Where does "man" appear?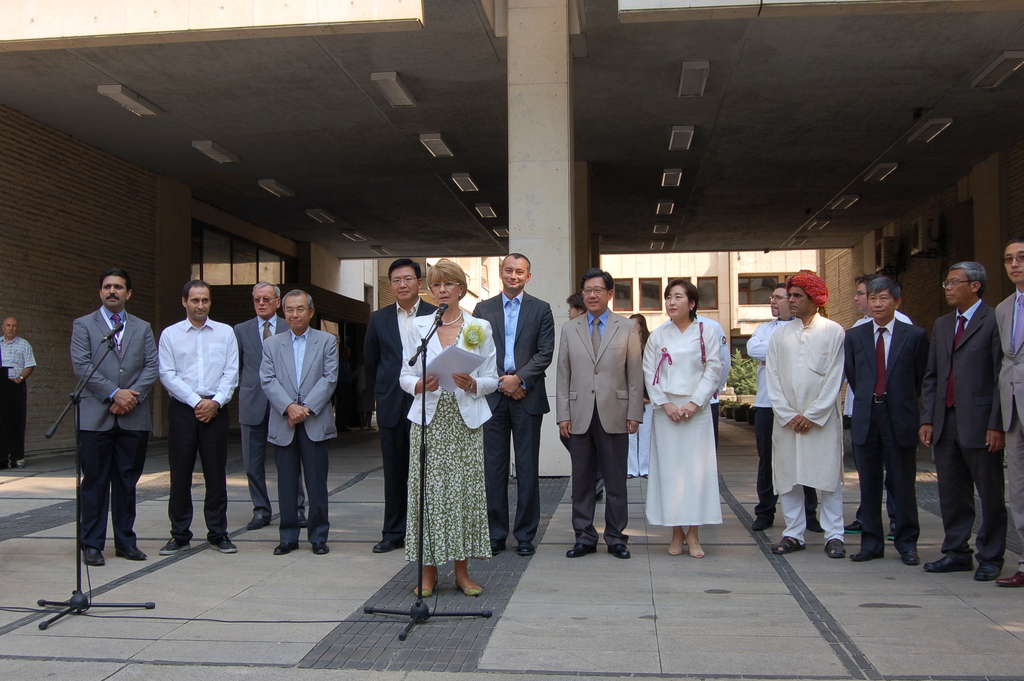
Appears at (232, 279, 292, 530).
